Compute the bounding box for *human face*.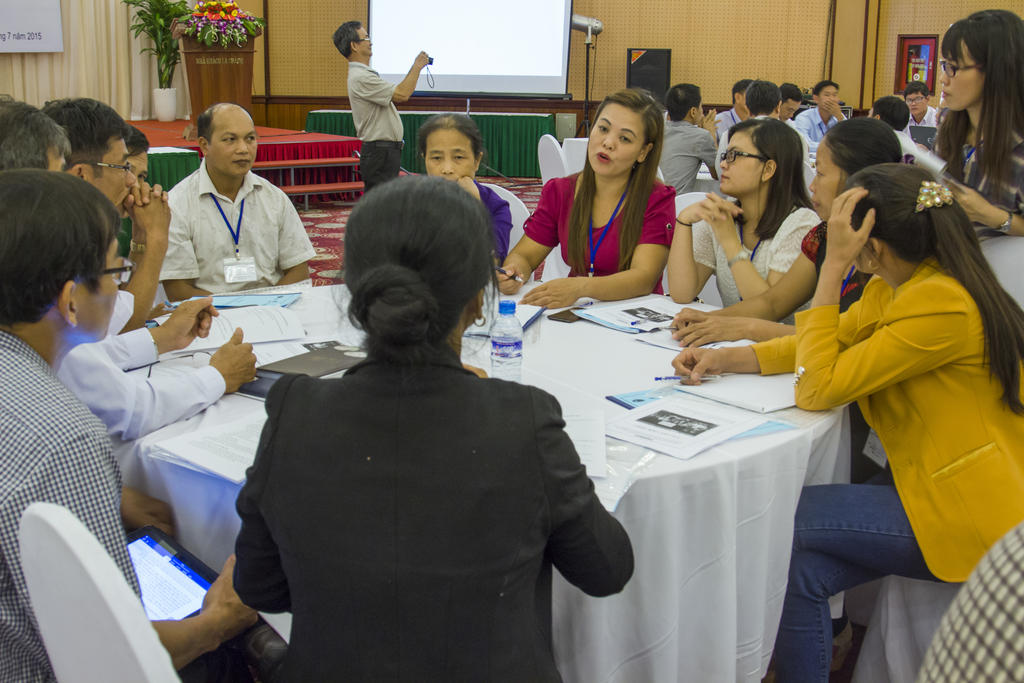
detection(939, 42, 981, 106).
